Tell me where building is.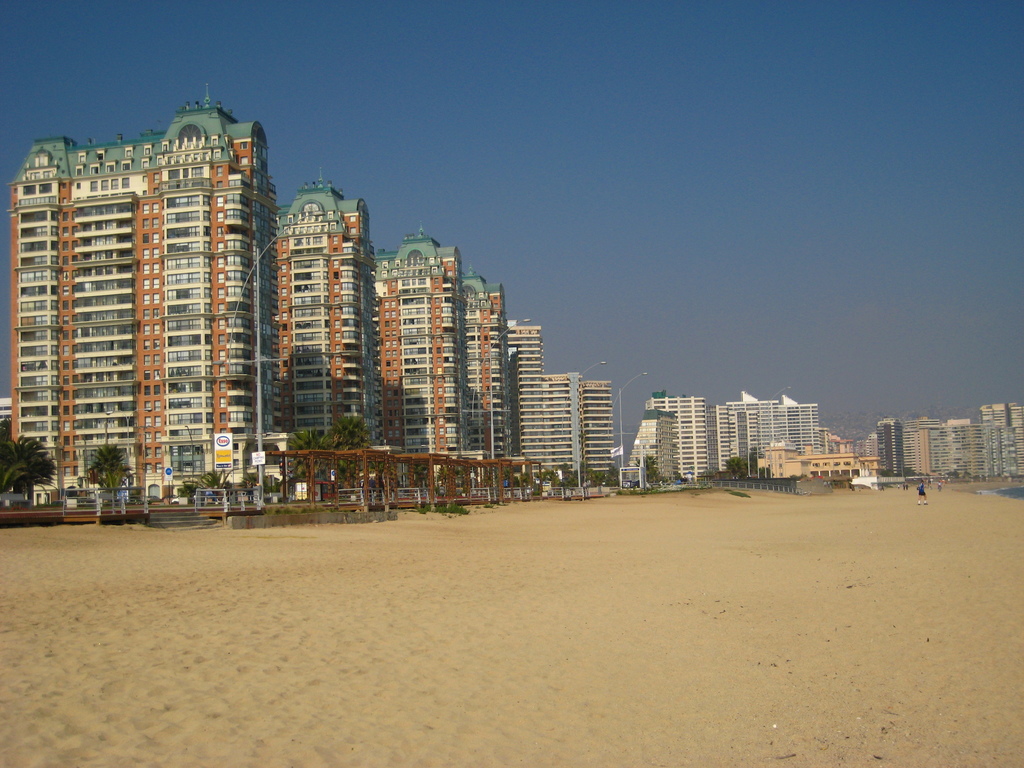
building is at [x1=281, y1=168, x2=376, y2=451].
